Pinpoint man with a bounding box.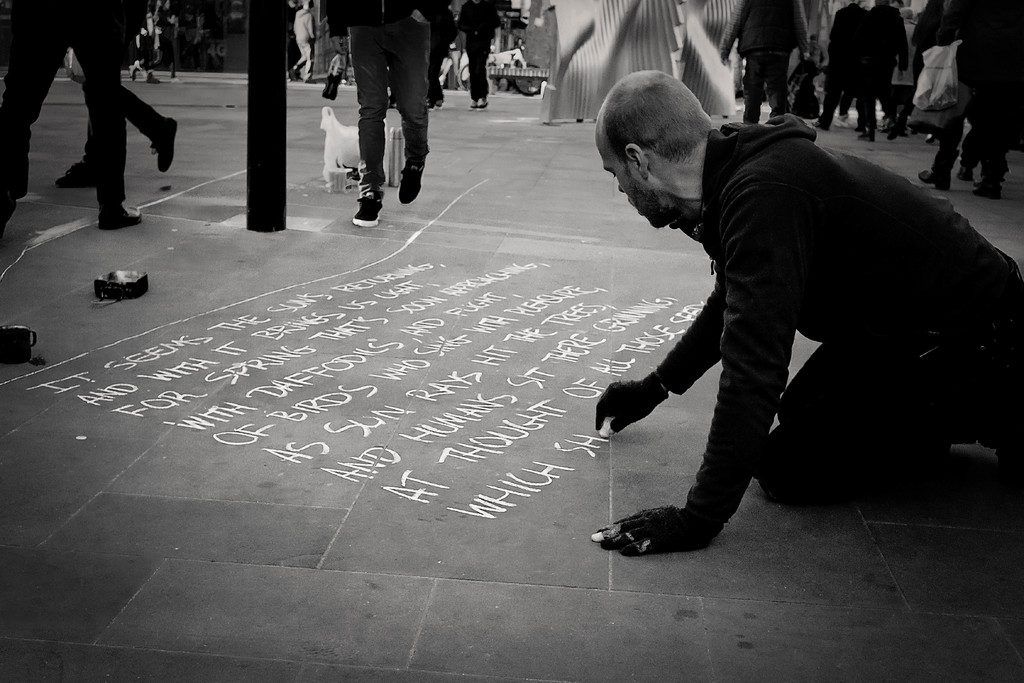
BBox(583, 65, 1023, 558).
